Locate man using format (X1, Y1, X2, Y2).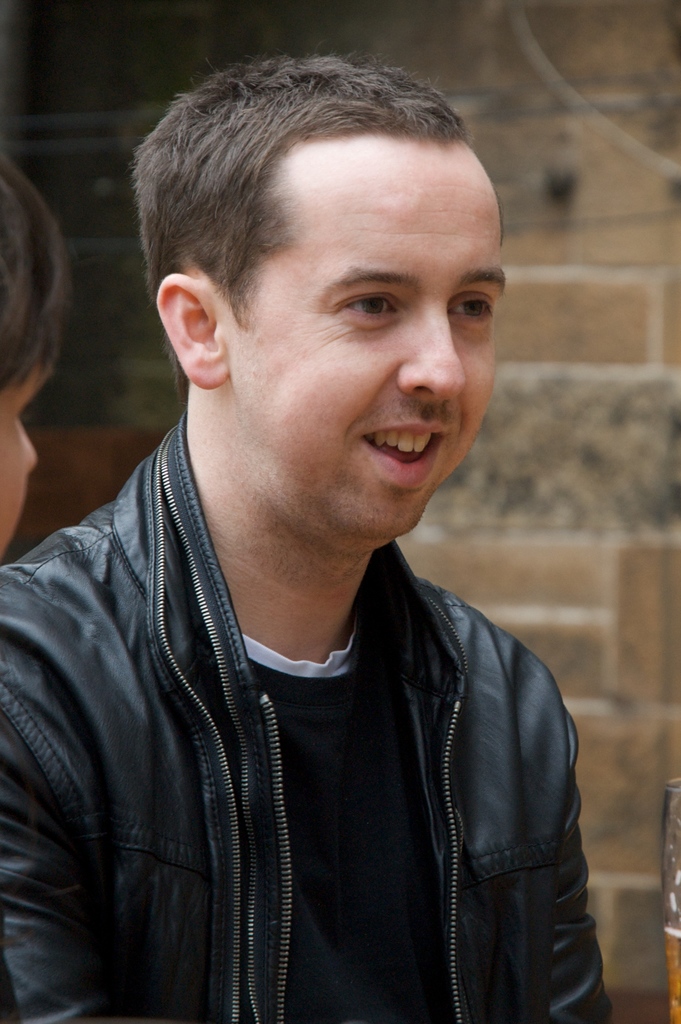
(0, 24, 621, 1023).
